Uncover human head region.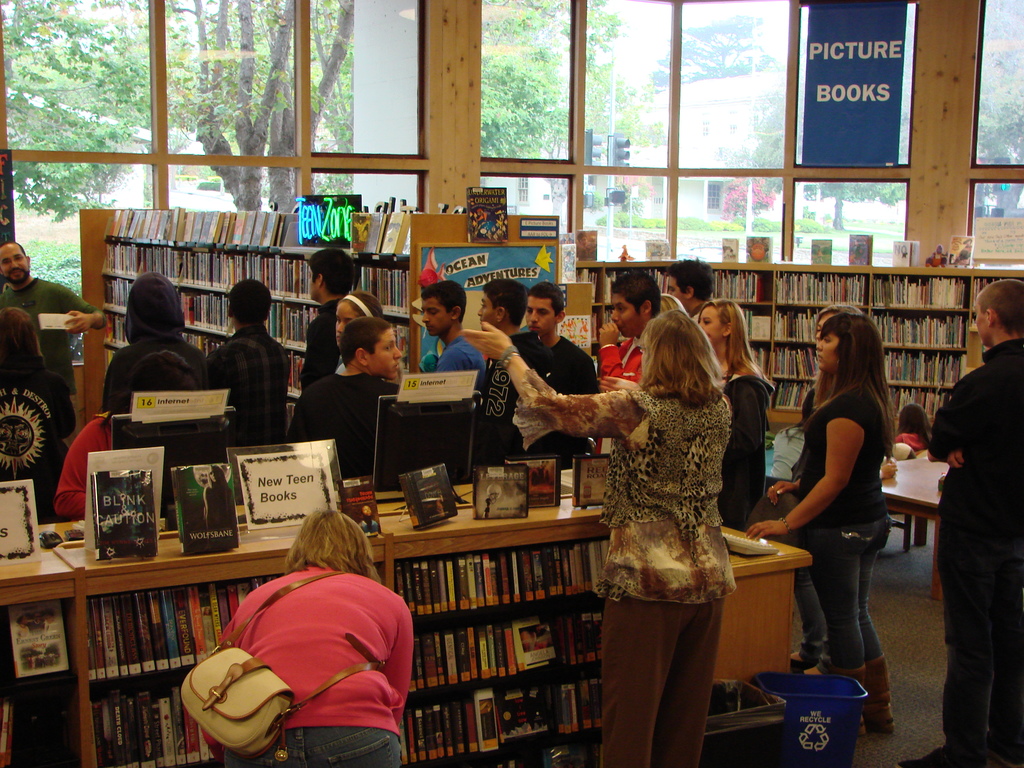
Uncovered: <region>120, 349, 200, 388</region>.
